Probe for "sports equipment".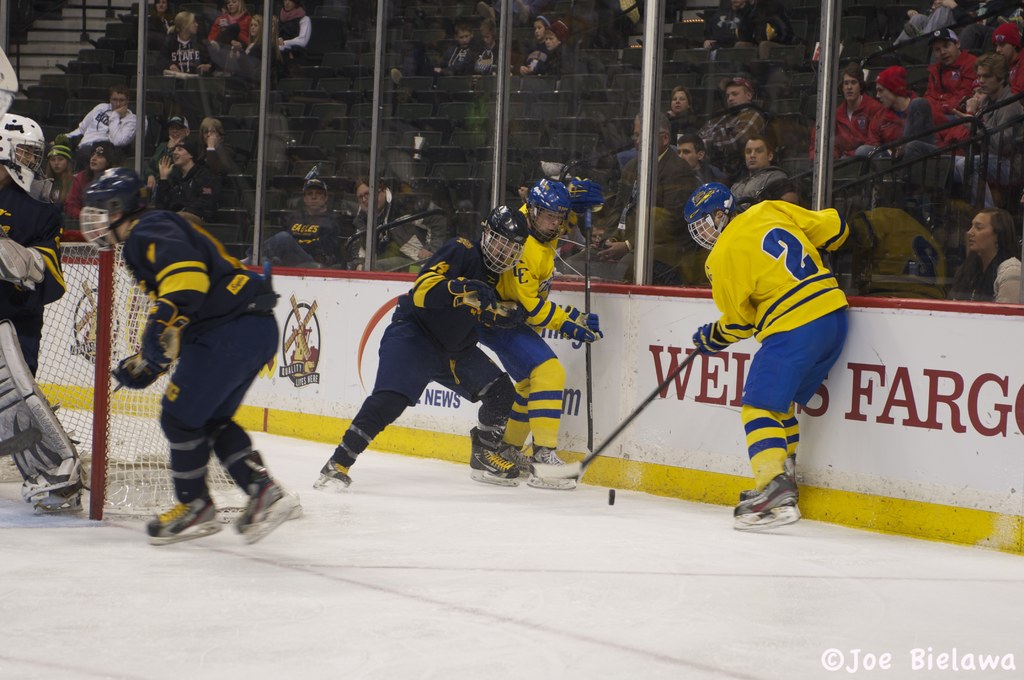
Probe result: bbox=[692, 183, 743, 248].
